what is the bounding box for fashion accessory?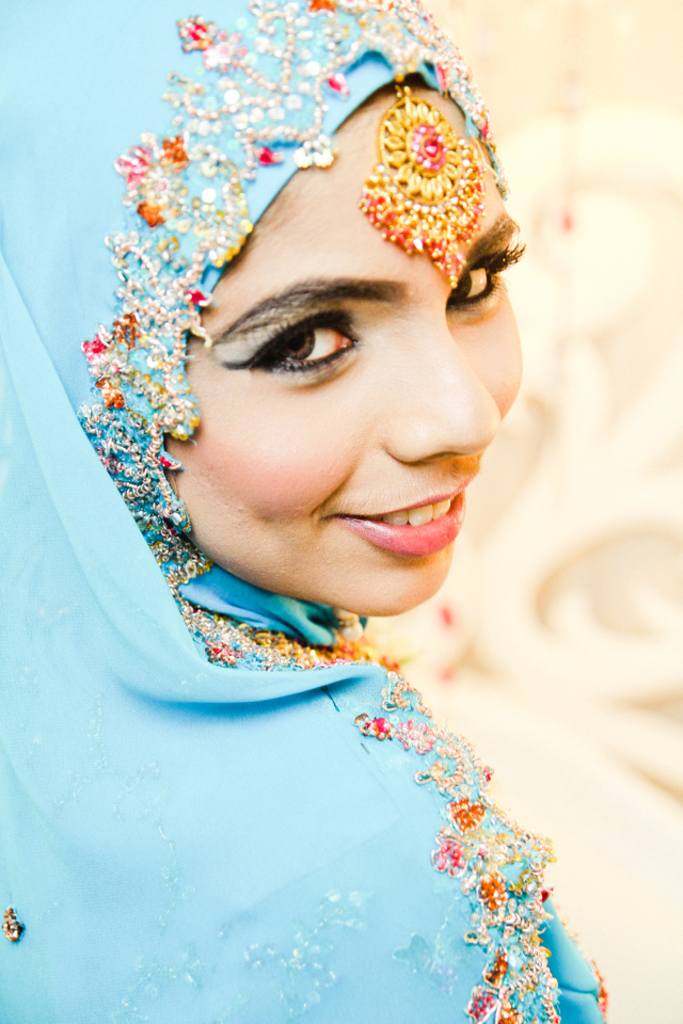
[x1=358, y1=75, x2=495, y2=301].
